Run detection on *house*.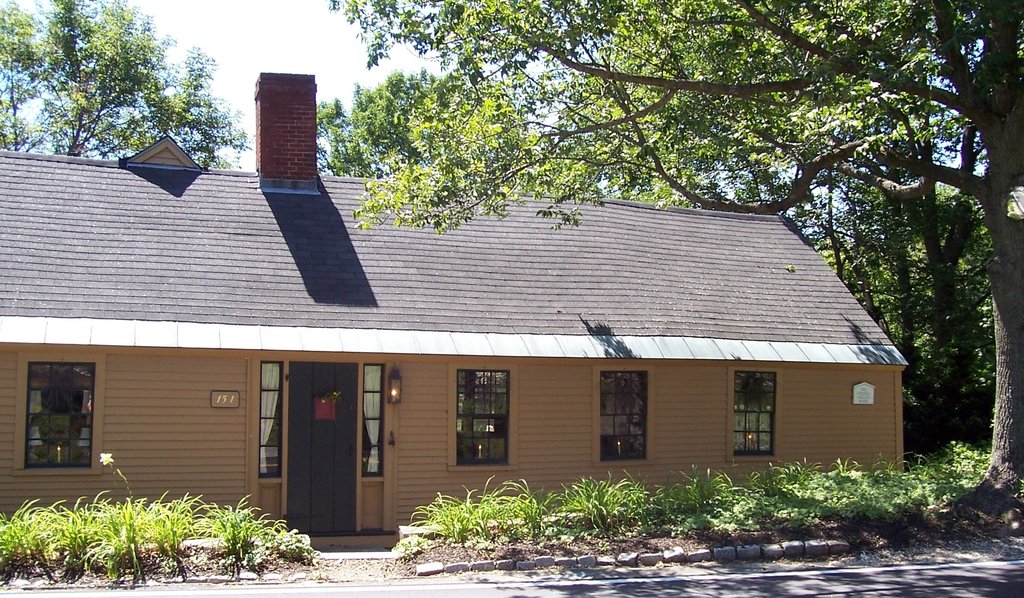
Result: 0,69,913,558.
